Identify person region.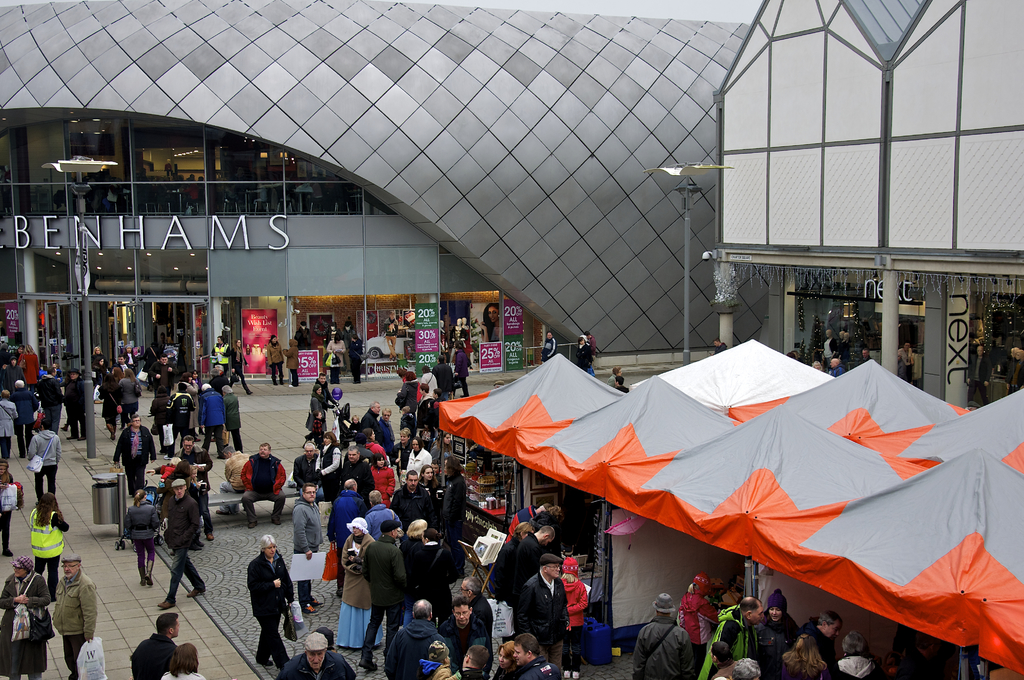
Region: 359/519/400/655.
